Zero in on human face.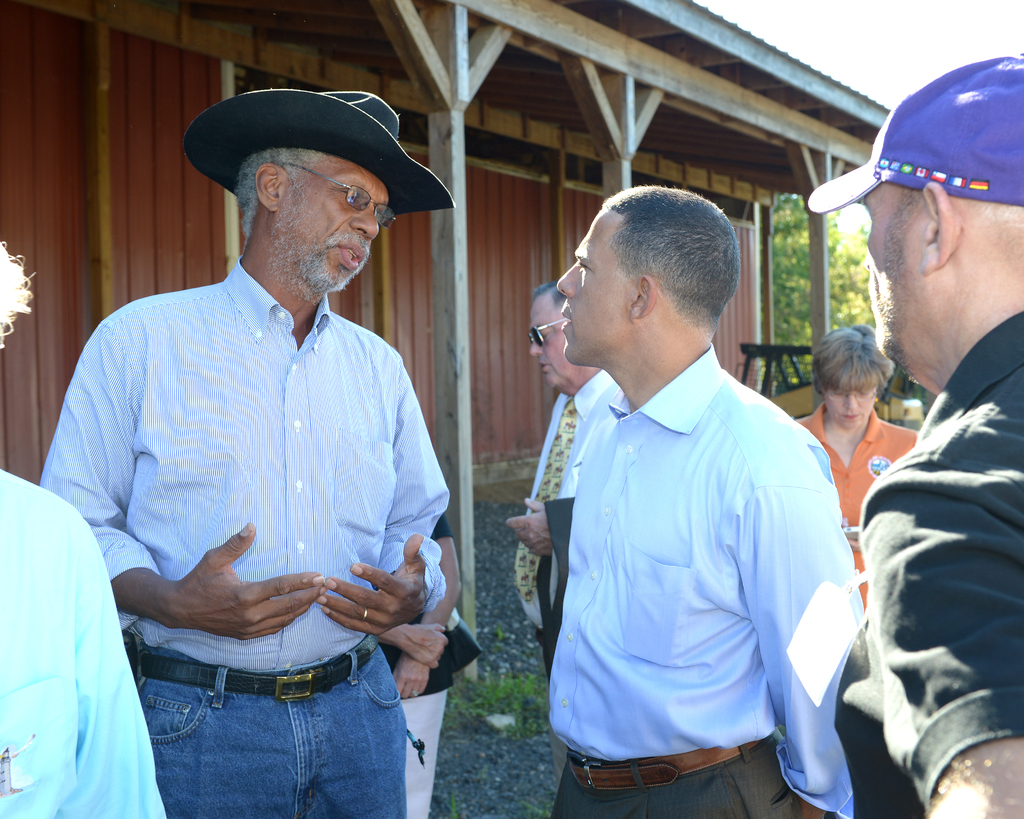
Zeroed in: <box>825,389,876,436</box>.
